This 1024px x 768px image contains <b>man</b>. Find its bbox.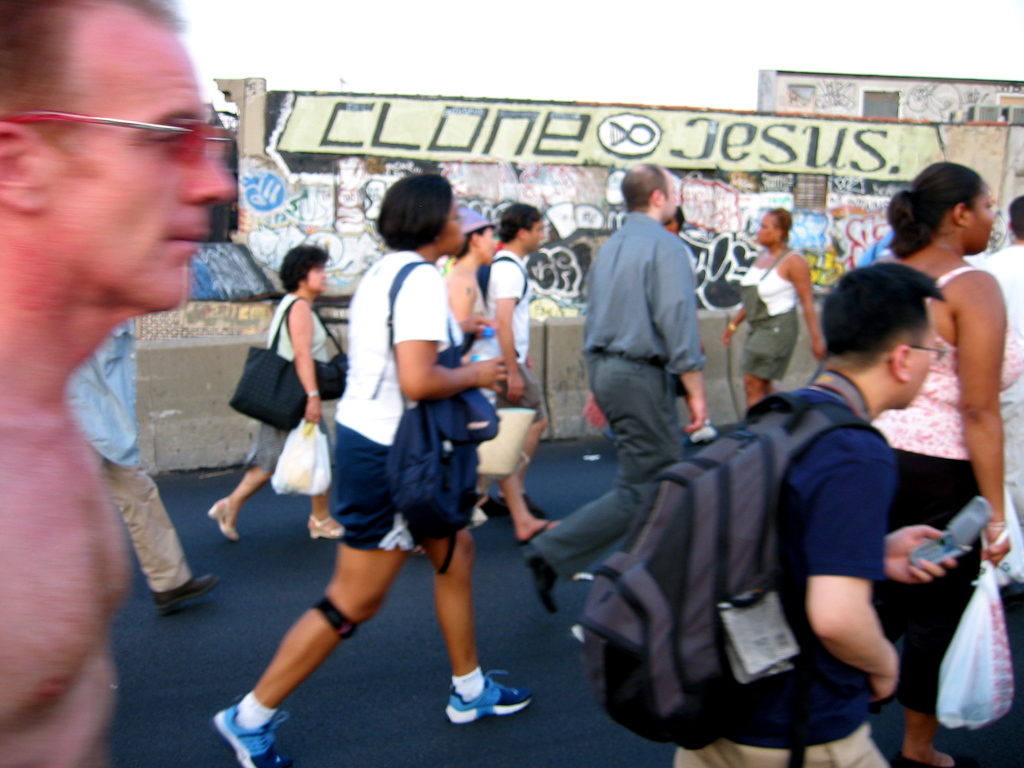
<region>0, 0, 248, 695</region>.
